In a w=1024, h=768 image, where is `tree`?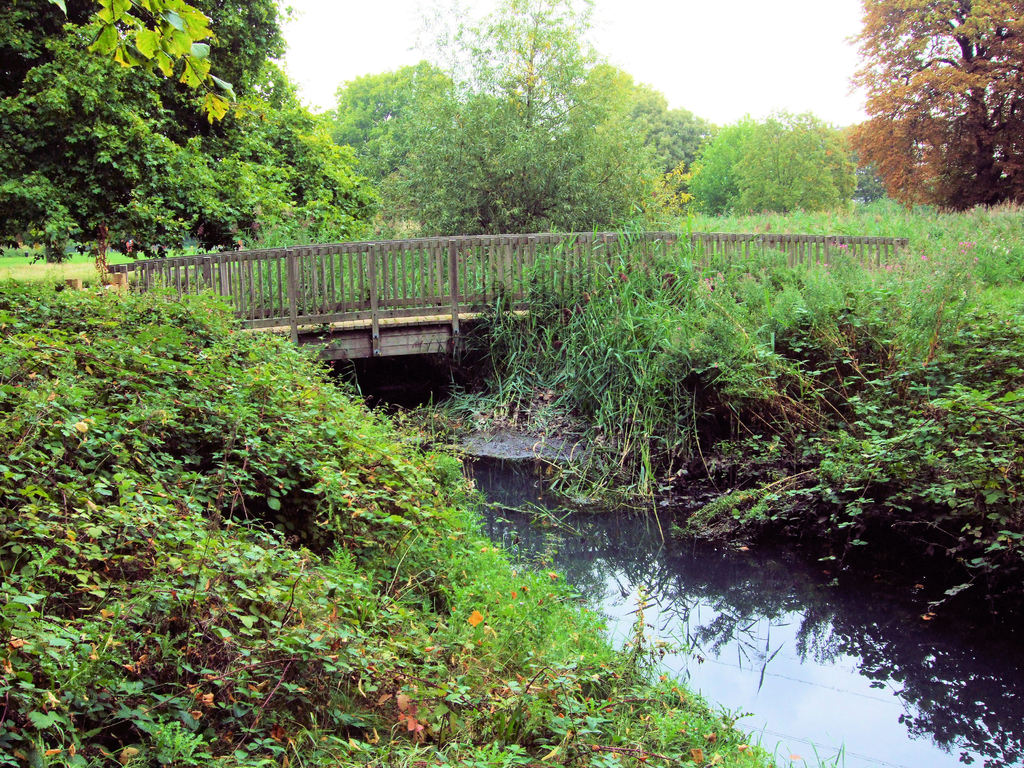
(841,12,1018,215).
